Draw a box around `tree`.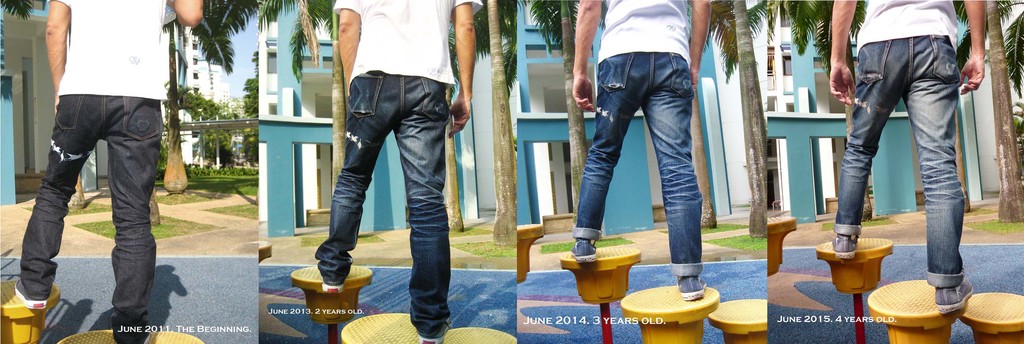
(left=158, top=0, right=260, bottom=205).
